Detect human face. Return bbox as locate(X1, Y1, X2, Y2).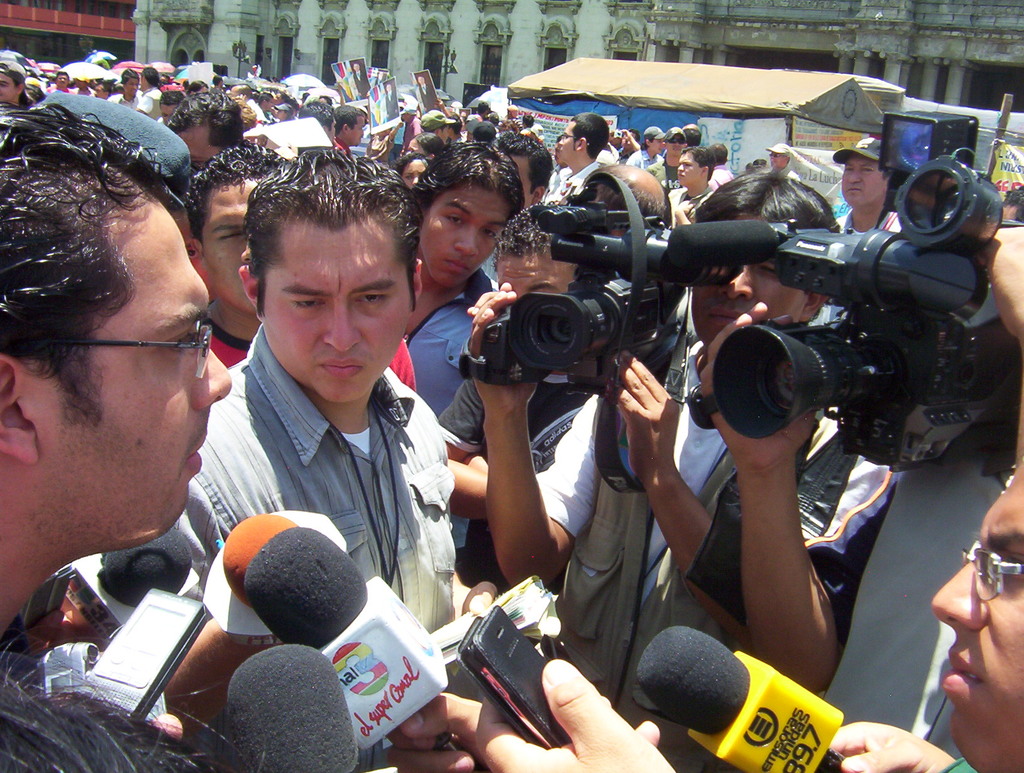
locate(935, 461, 1023, 772).
